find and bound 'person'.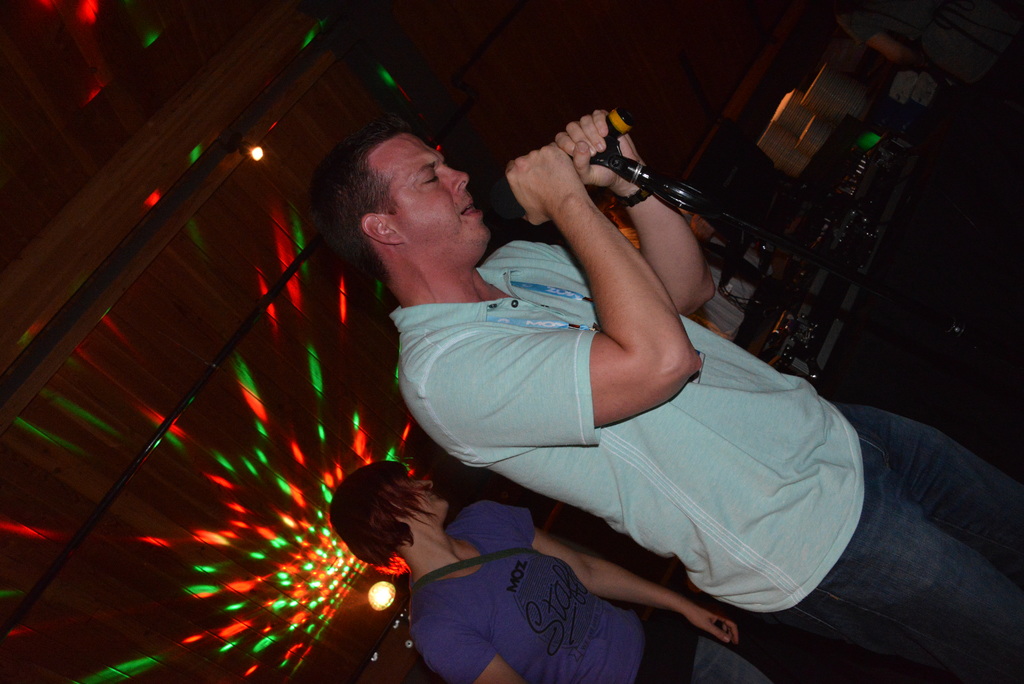
Bound: 329:452:776:683.
